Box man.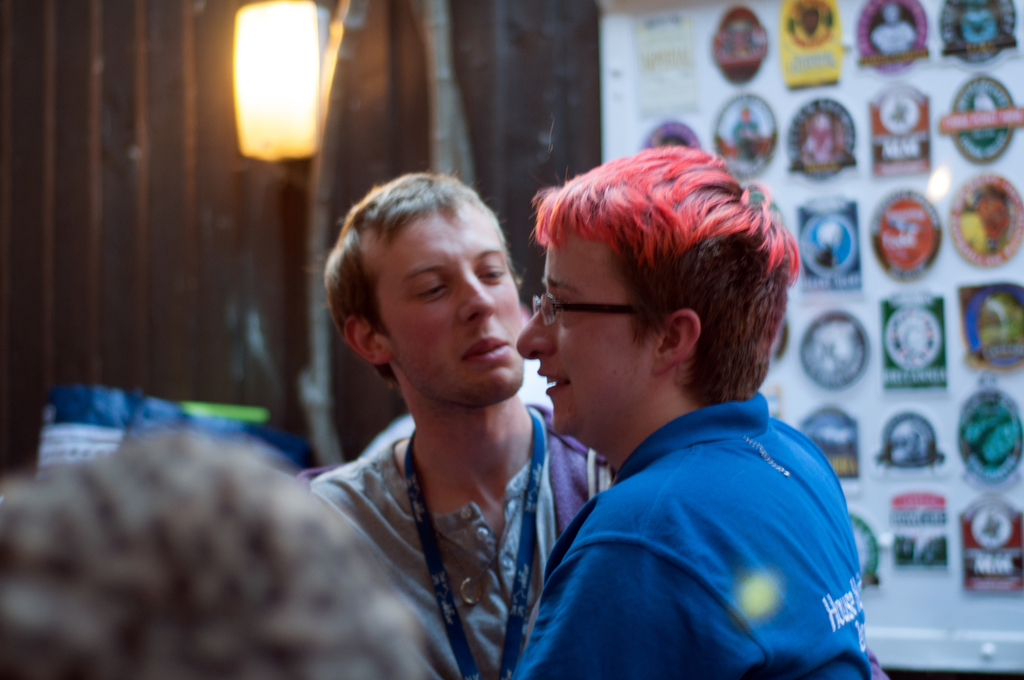
506/145/874/679.
